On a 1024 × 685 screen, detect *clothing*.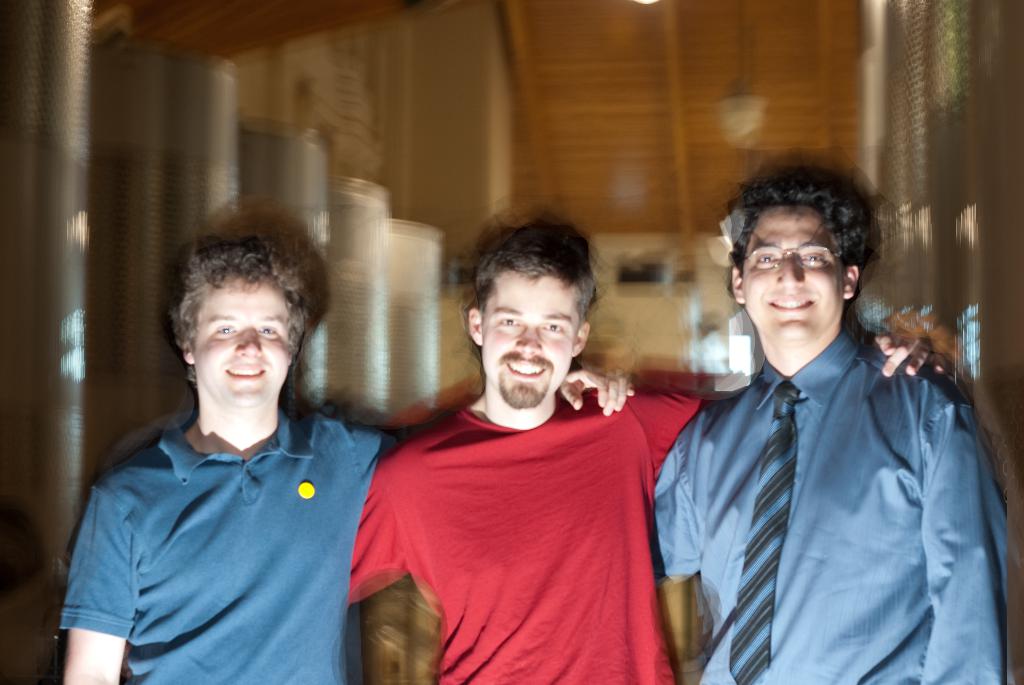
[left=650, top=331, right=1013, bottom=684].
